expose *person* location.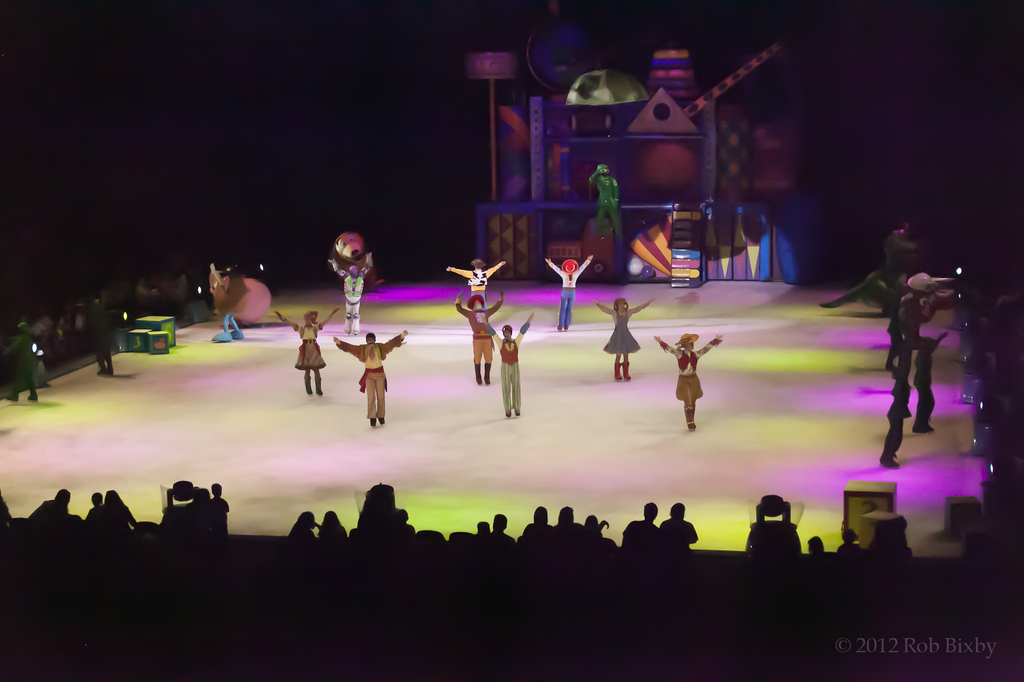
Exposed at region(451, 285, 506, 388).
